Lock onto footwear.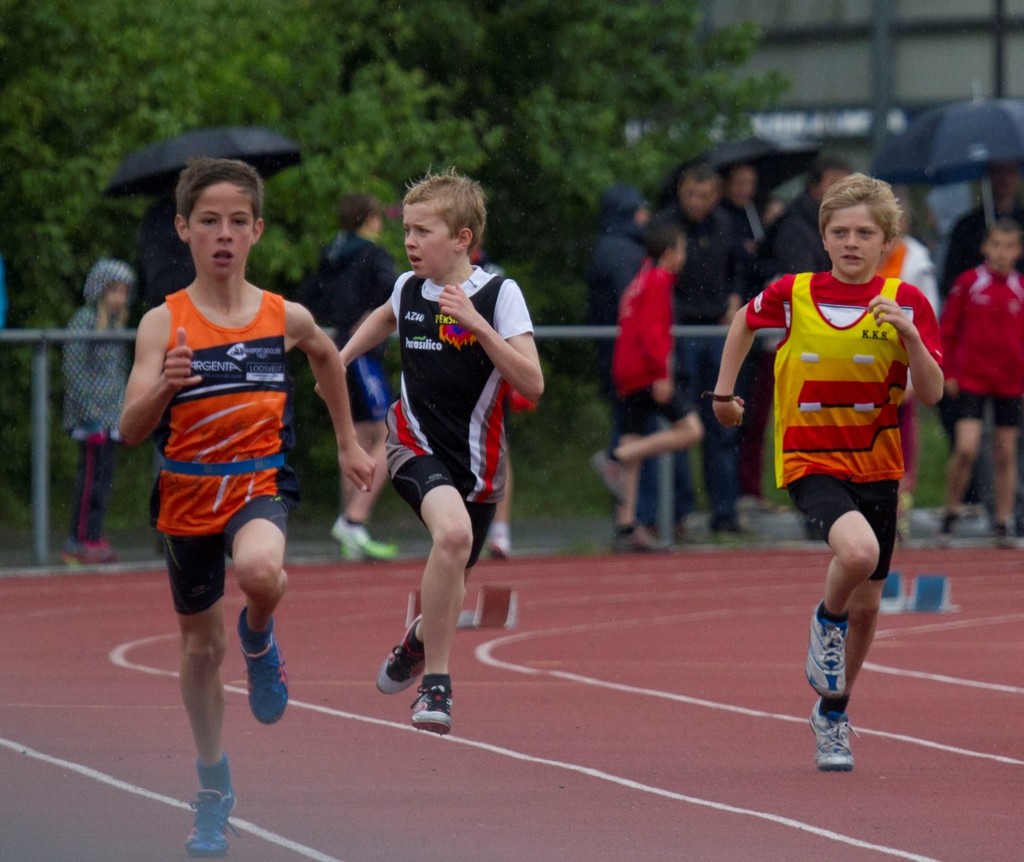
Locked: detection(592, 447, 631, 508).
